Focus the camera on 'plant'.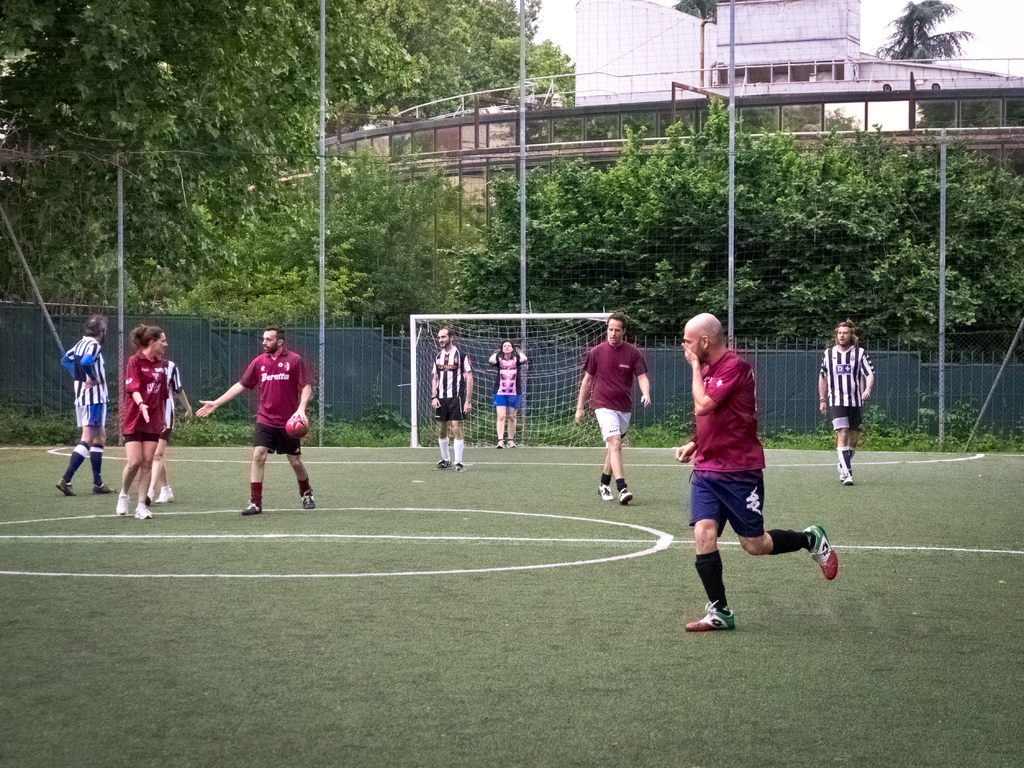
Focus region: BBox(0, 407, 417, 447).
